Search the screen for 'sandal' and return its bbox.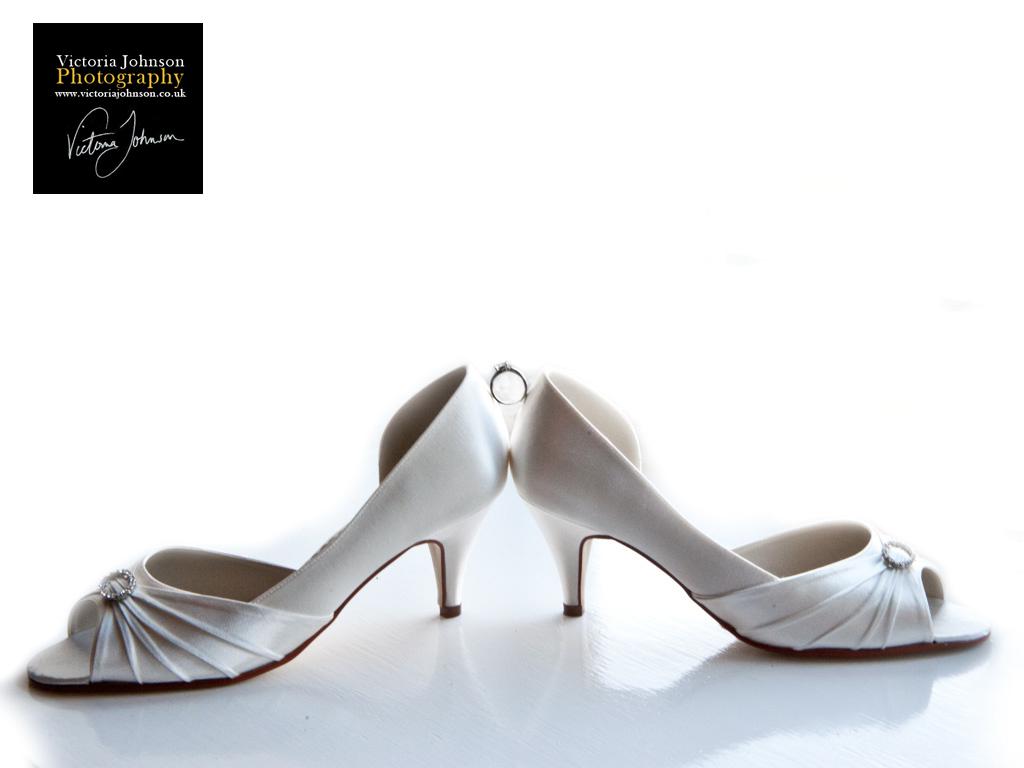
Found: [x1=29, y1=367, x2=511, y2=696].
